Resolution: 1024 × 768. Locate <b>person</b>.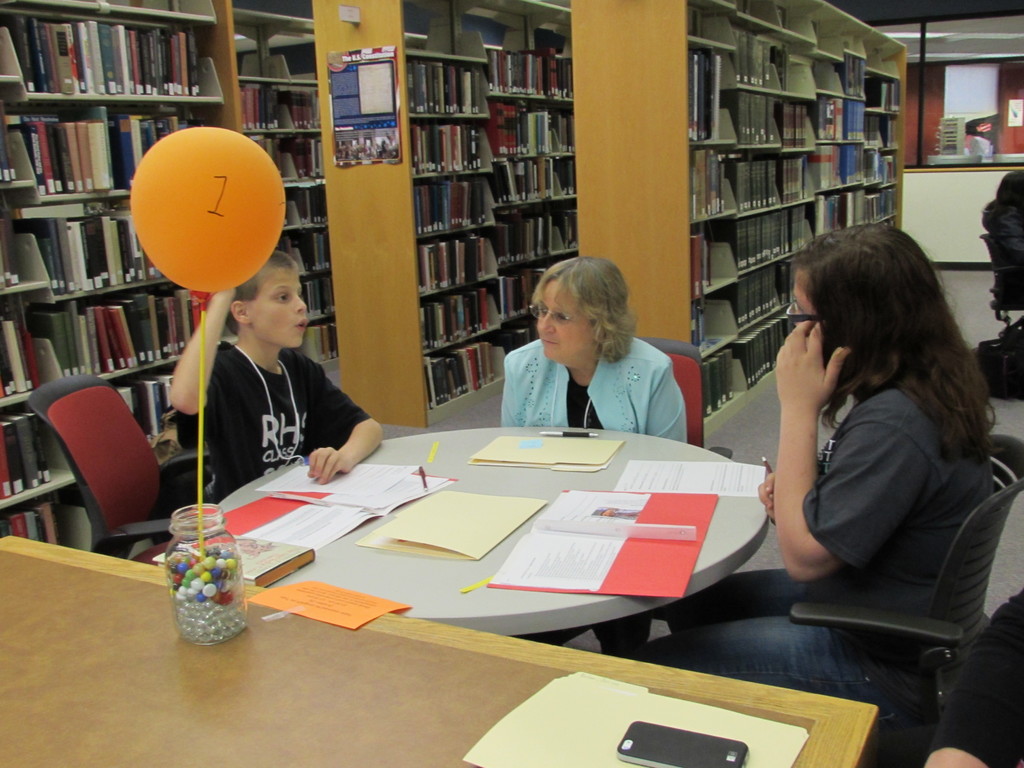
[left=158, top=244, right=394, bottom=503].
